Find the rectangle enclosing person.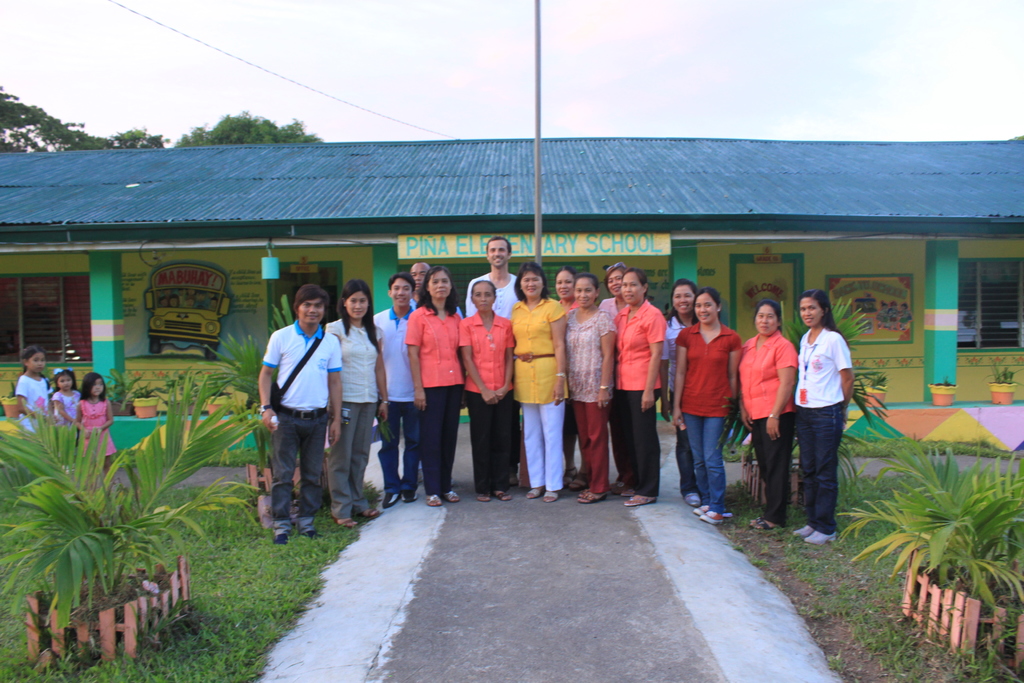
<region>466, 236, 521, 318</region>.
